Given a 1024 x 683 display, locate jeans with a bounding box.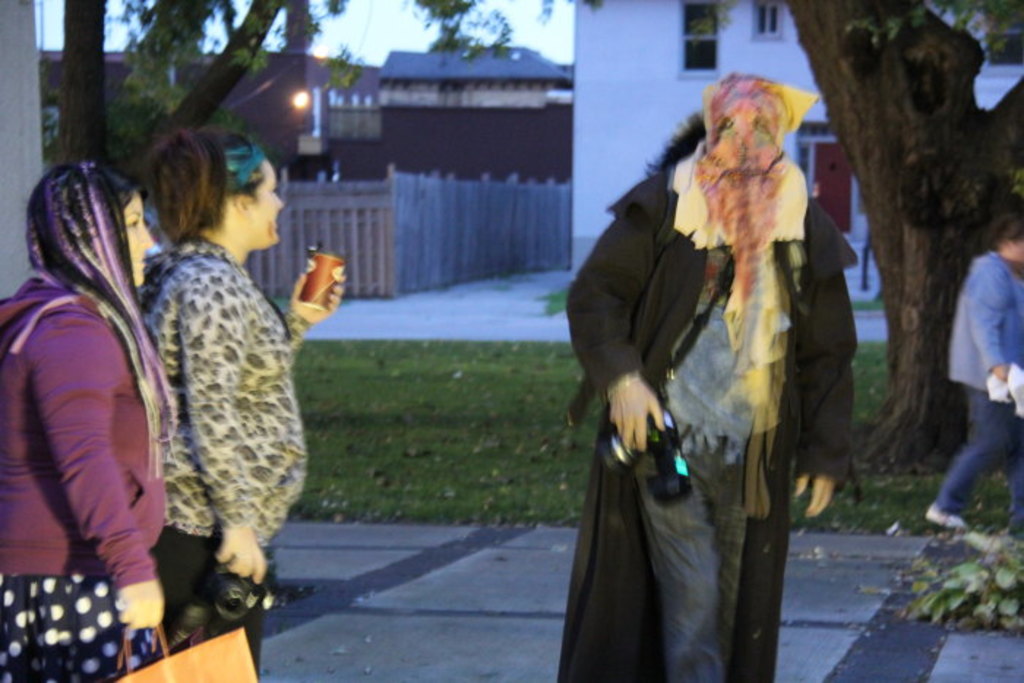
Located: box(629, 407, 762, 682).
